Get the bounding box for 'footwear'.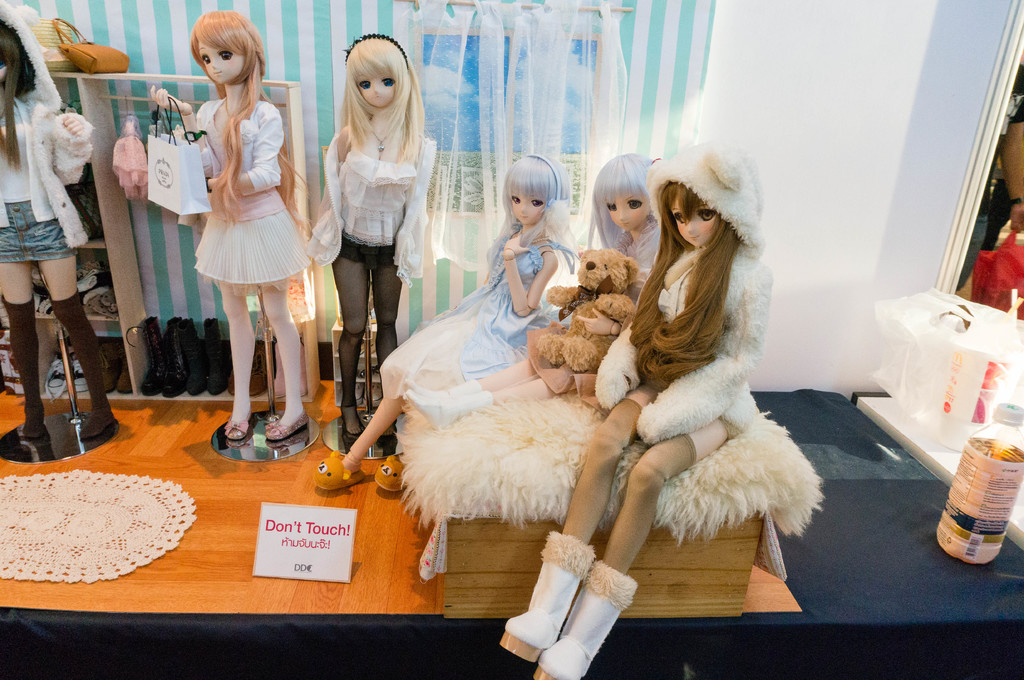
(left=534, top=557, right=632, bottom=679).
